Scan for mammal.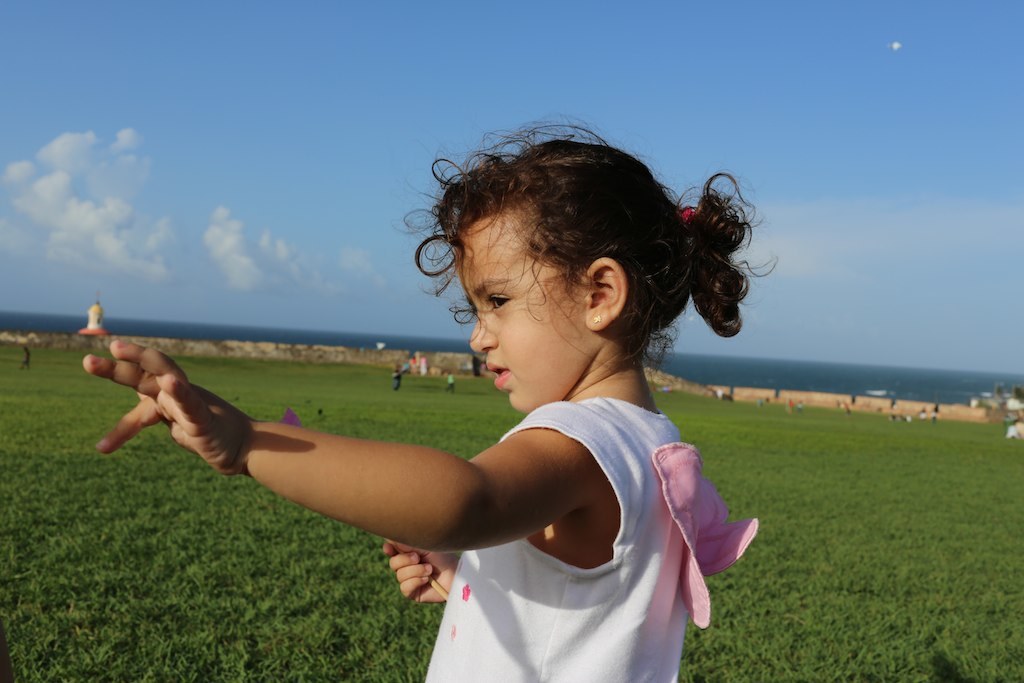
Scan result: x1=849 y1=392 x2=855 y2=407.
